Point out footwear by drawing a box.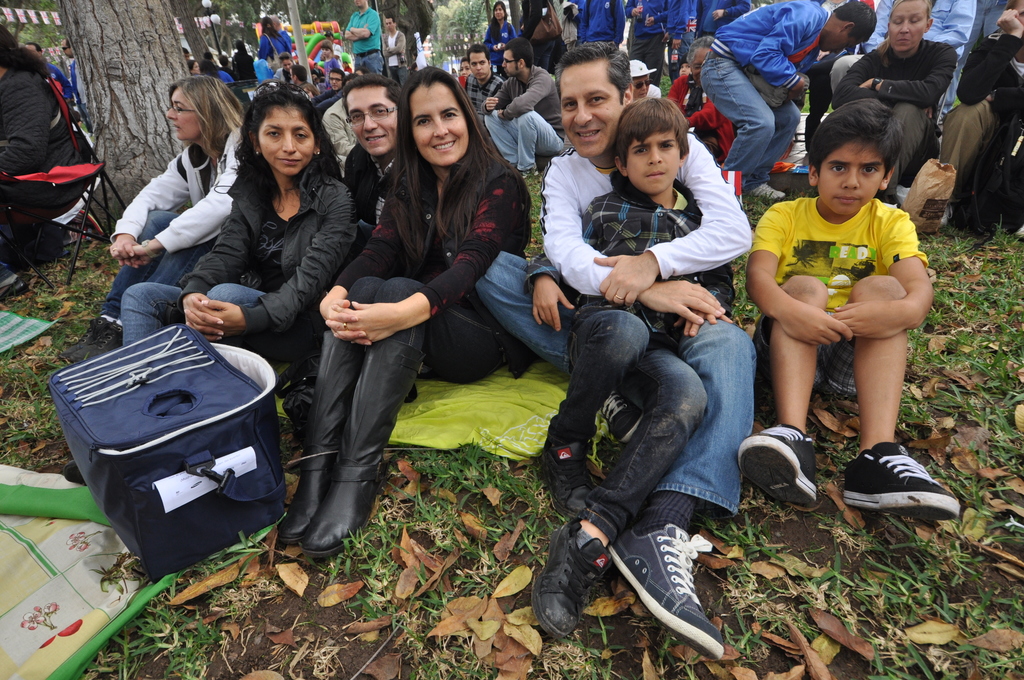
735,417,834,505.
